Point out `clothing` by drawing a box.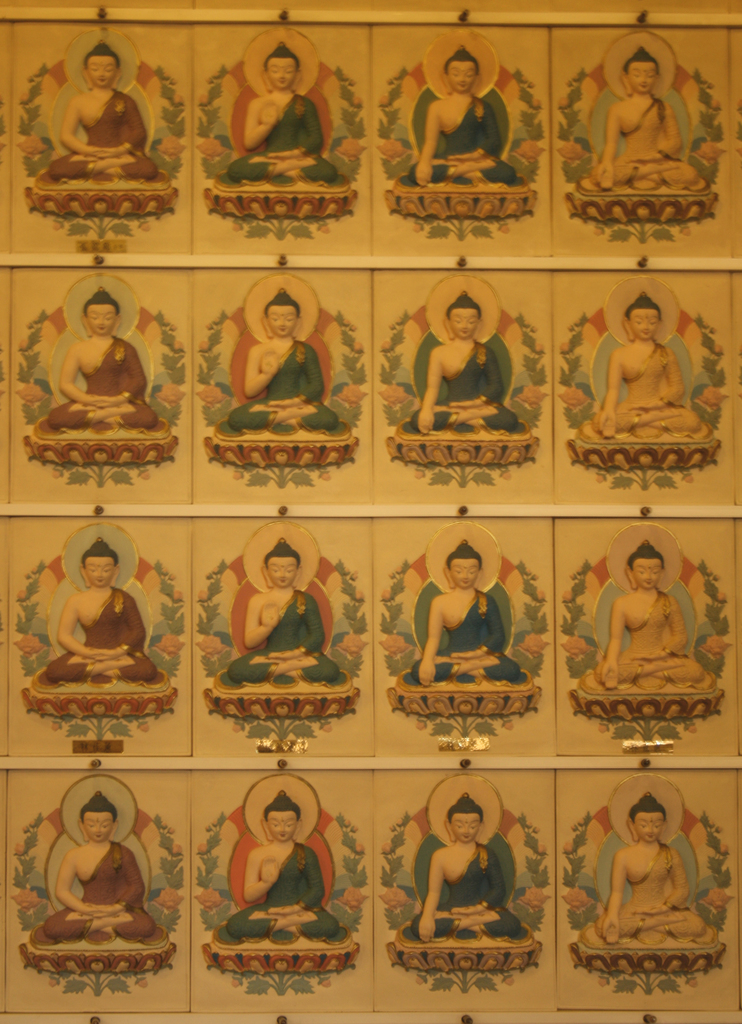
BBox(407, 344, 519, 426).
